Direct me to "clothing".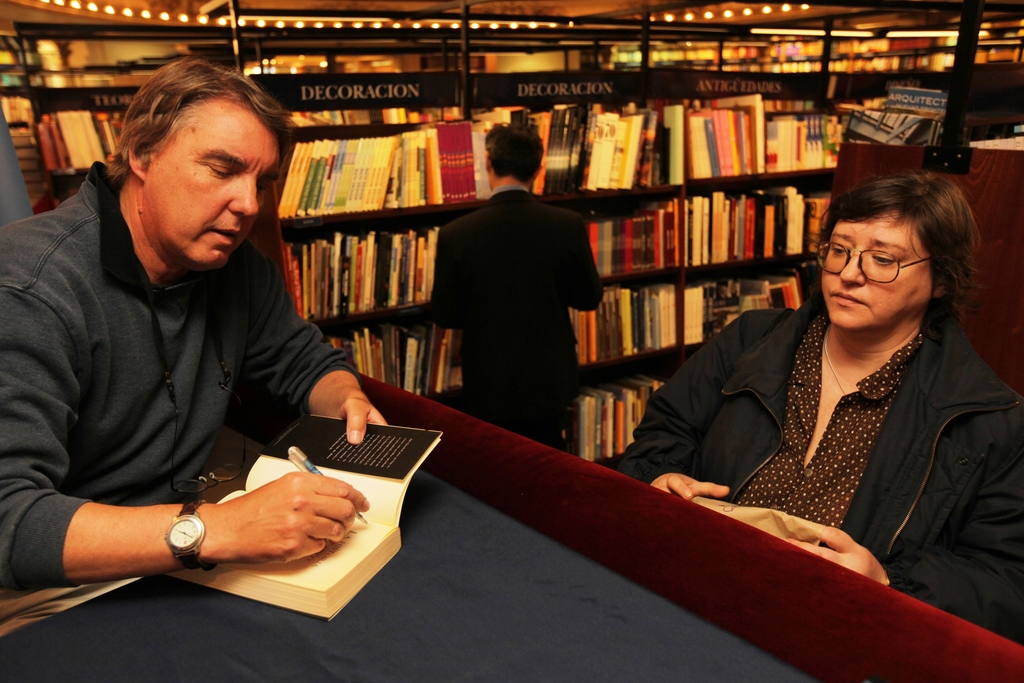
Direction: bbox=[605, 298, 1022, 649].
